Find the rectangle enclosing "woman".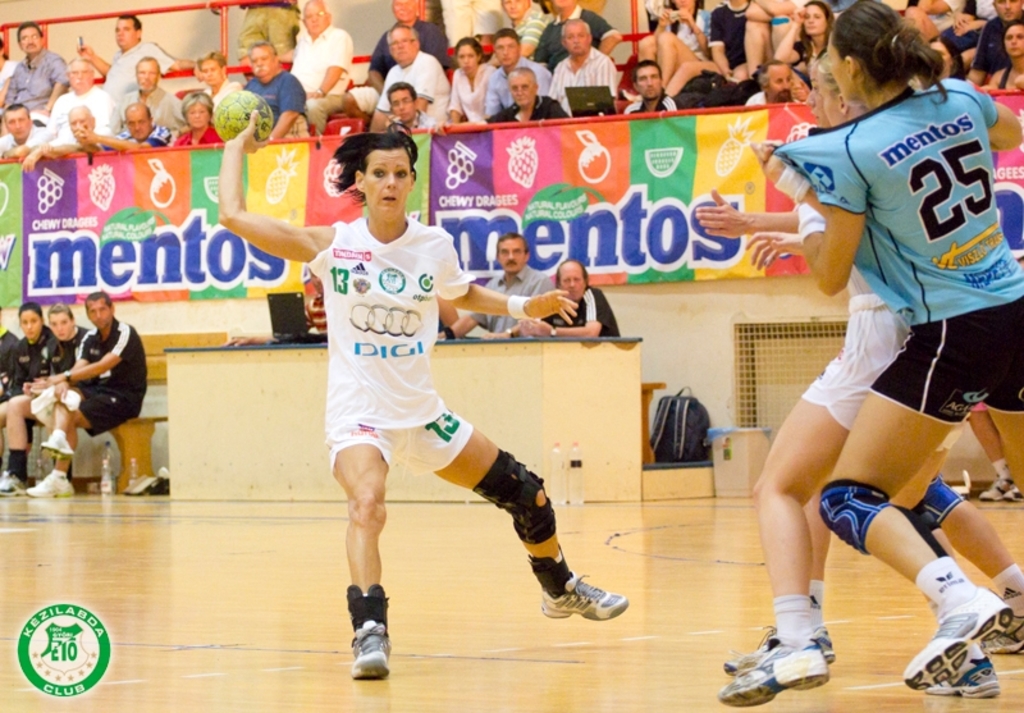
(x1=984, y1=26, x2=1023, y2=96).
